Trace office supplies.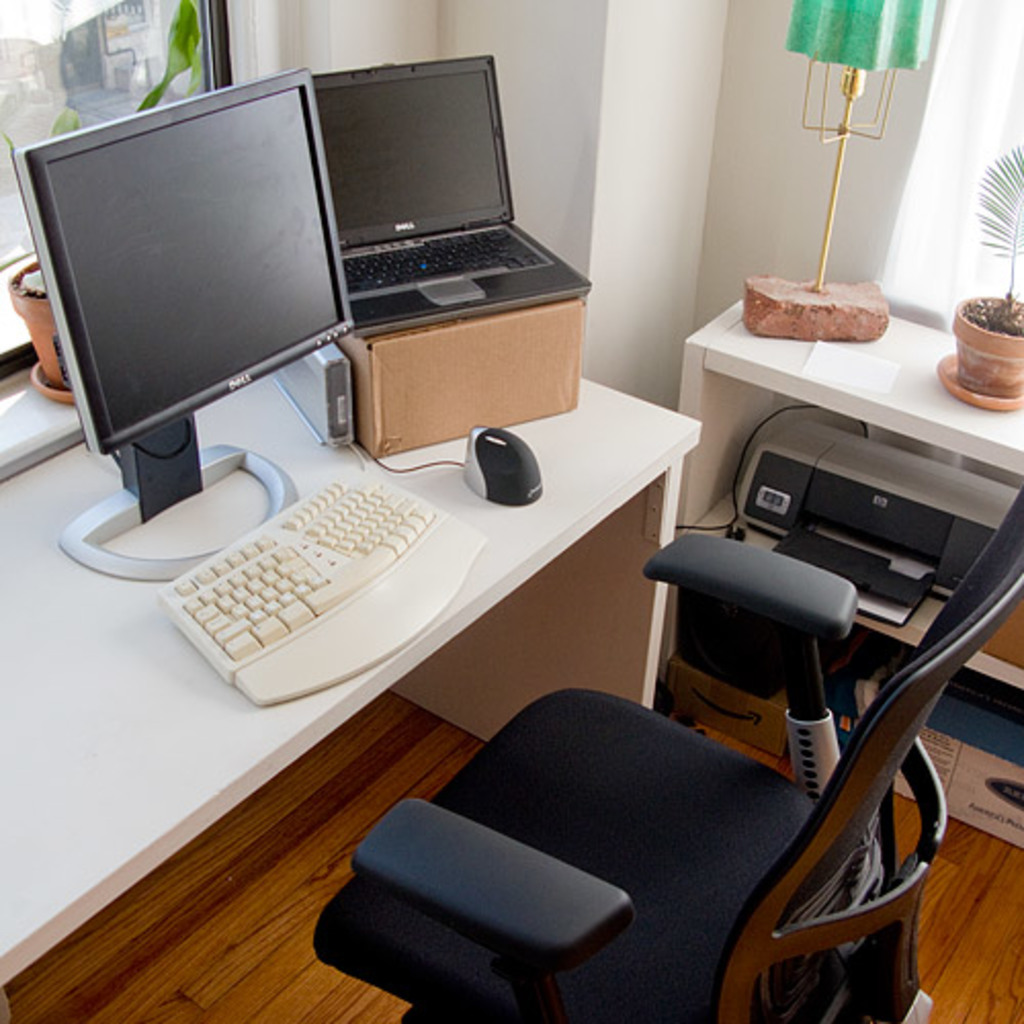
Traced to region(352, 293, 588, 449).
